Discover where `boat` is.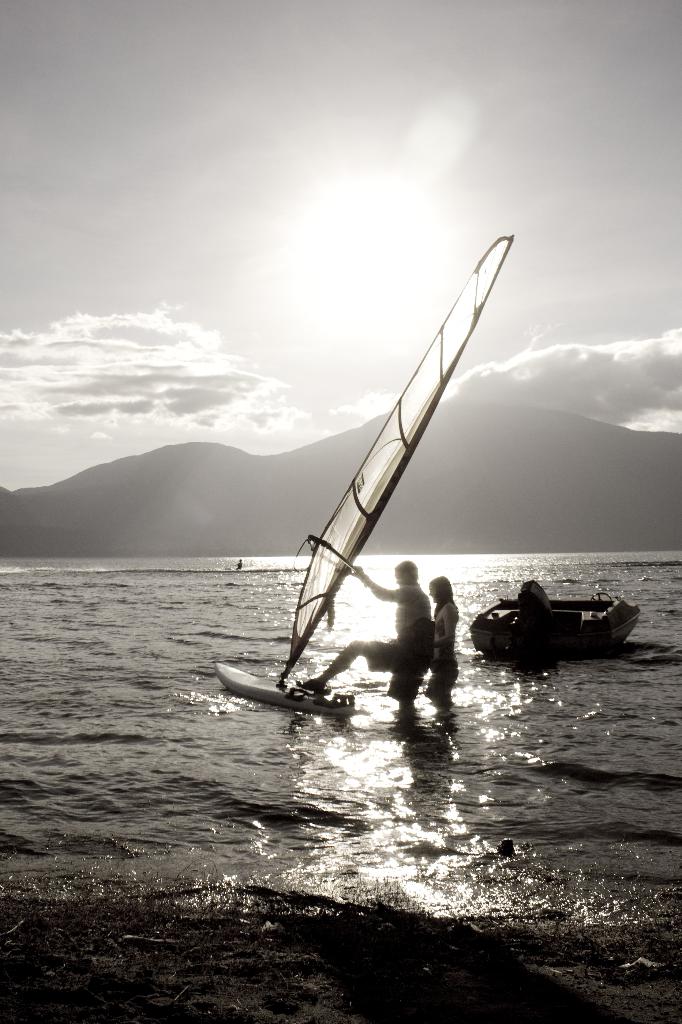
Discovered at {"left": 472, "top": 588, "right": 645, "bottom": 667}.
